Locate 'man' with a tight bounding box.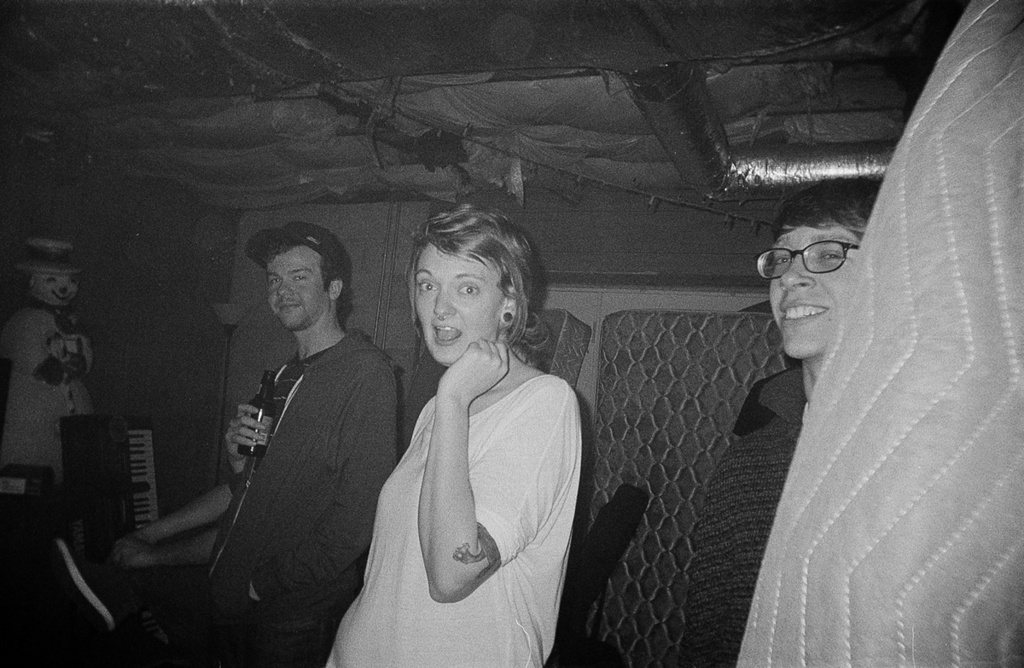
Rect(326, 197, 585, 666).
